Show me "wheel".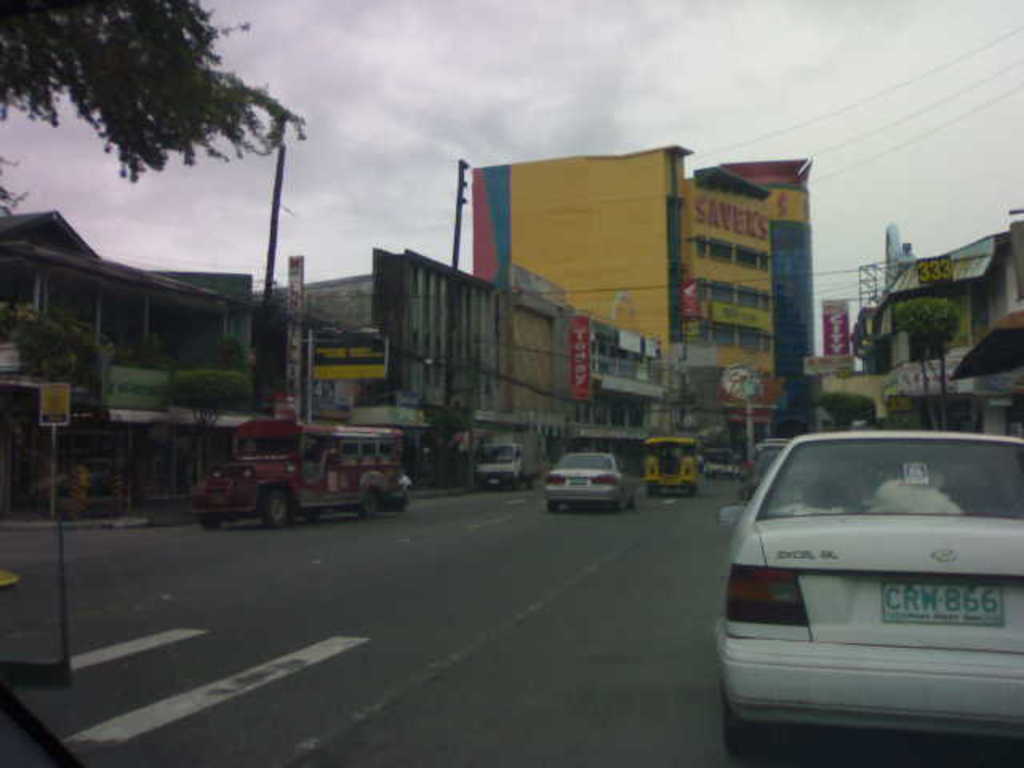
"wheel" is here: detection(198, 510, 230, 526).
